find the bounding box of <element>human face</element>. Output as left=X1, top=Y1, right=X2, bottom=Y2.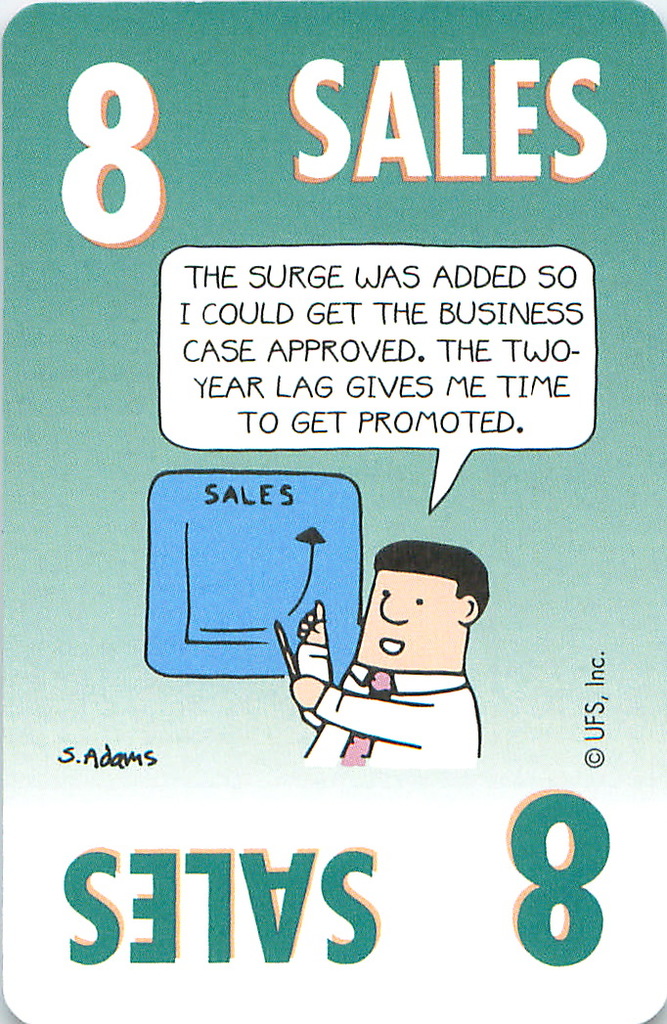
left=355, top=568, right=458, bottom=671.
